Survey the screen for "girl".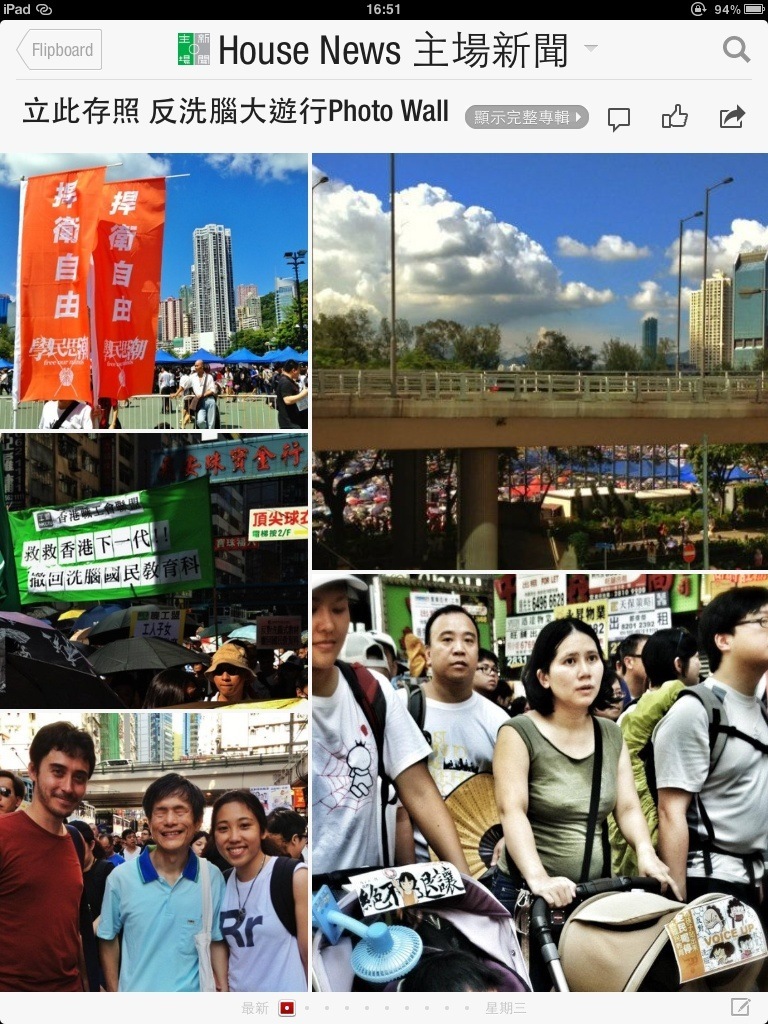
Survey found: [x1=637, y1=625, x2=704, y2=802].
